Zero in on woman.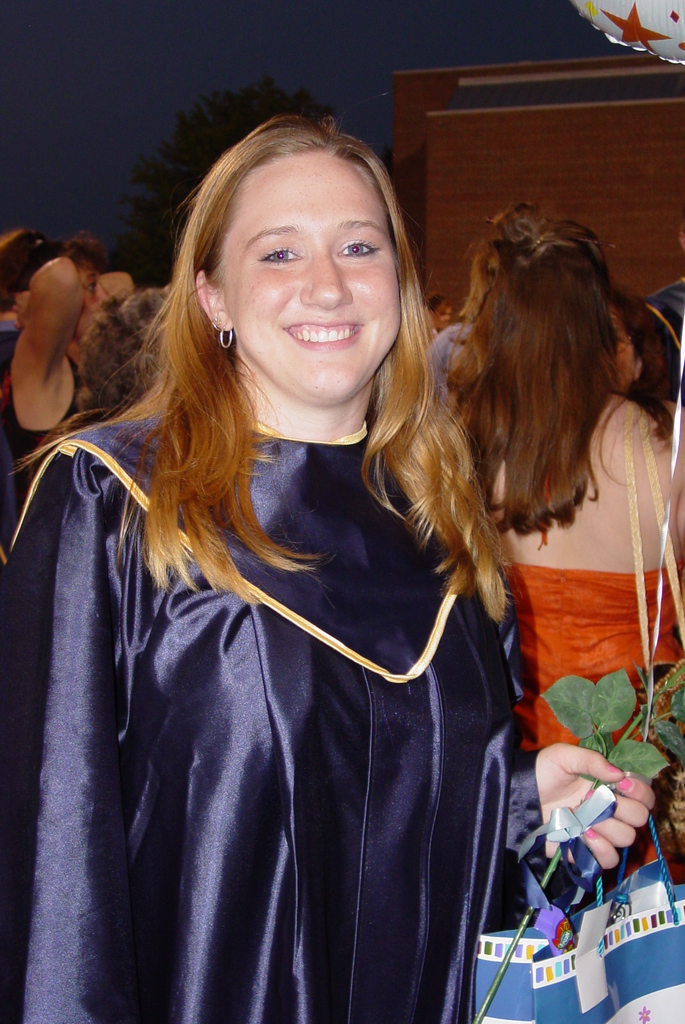
Zeroed in: rect(0, 219, 135, 466).
